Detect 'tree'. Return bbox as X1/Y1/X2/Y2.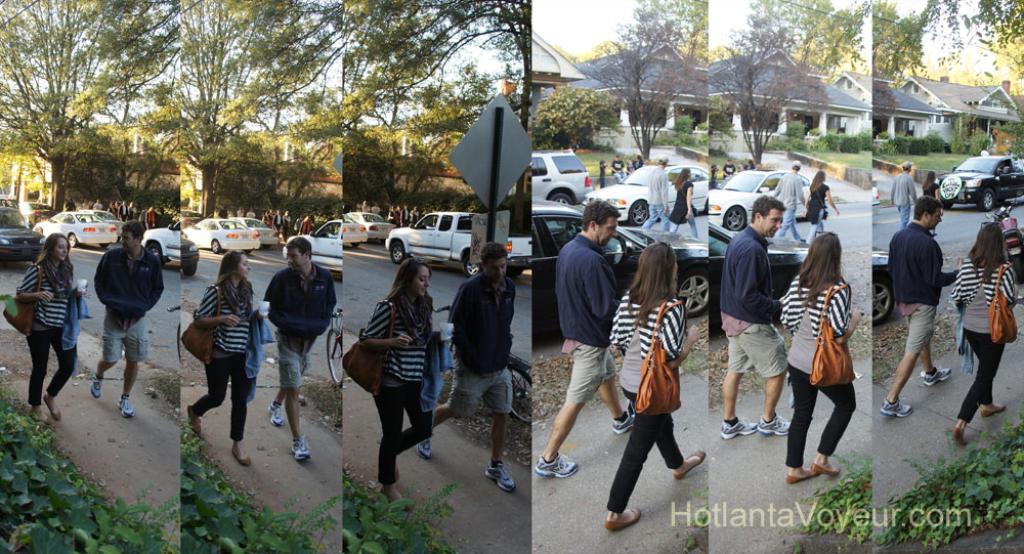
584/29/720/153.
